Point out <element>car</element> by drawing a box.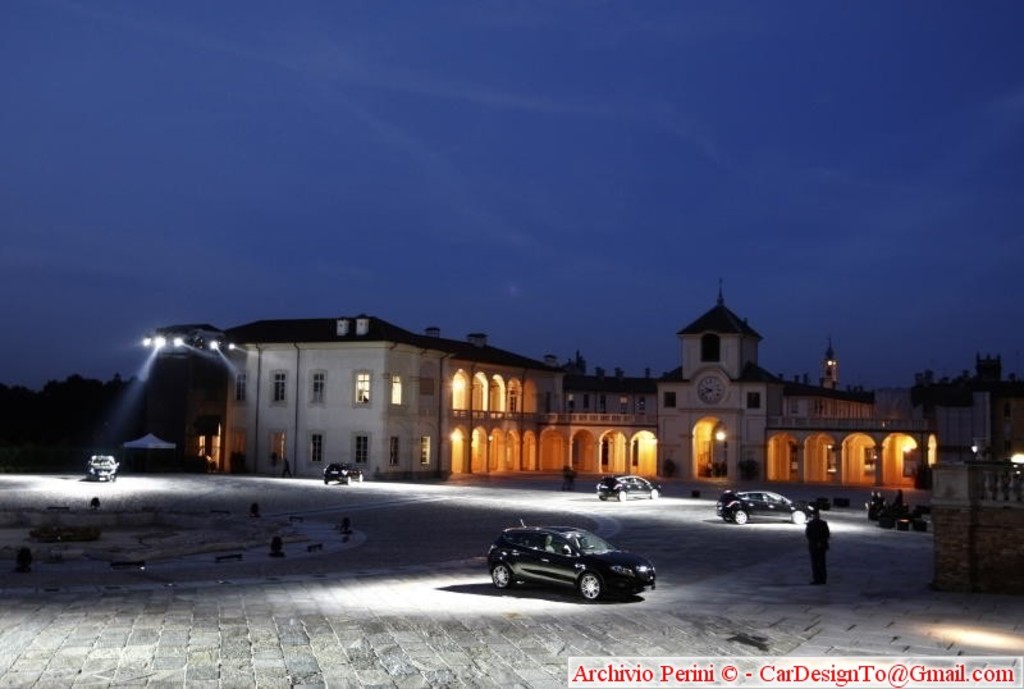
470 525 655 606.
